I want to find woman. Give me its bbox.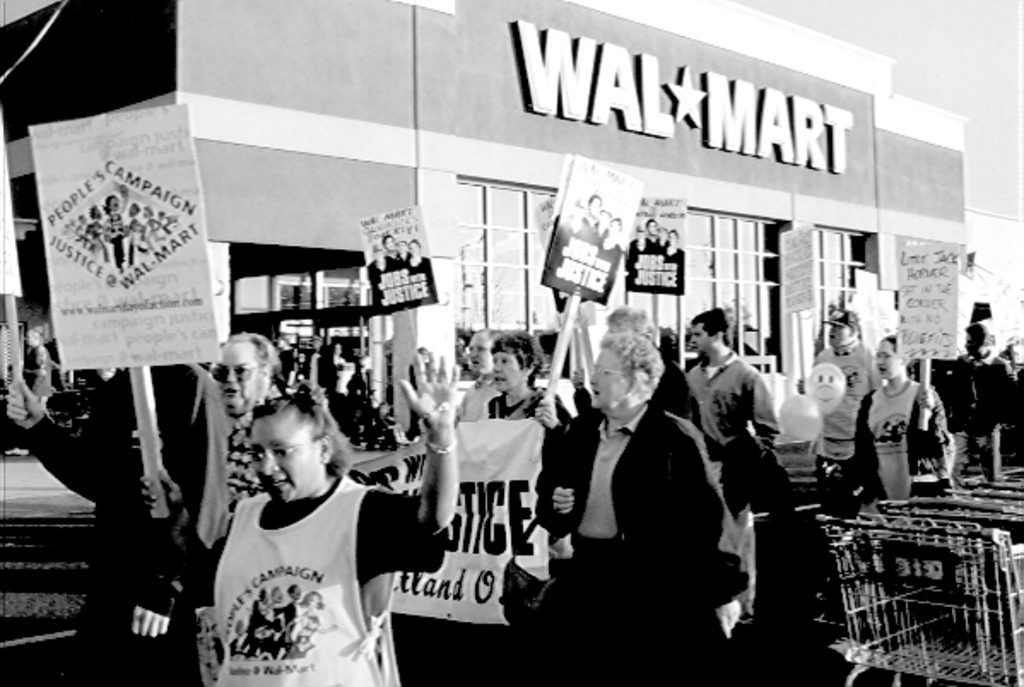
[833, 335, 954, 513].
